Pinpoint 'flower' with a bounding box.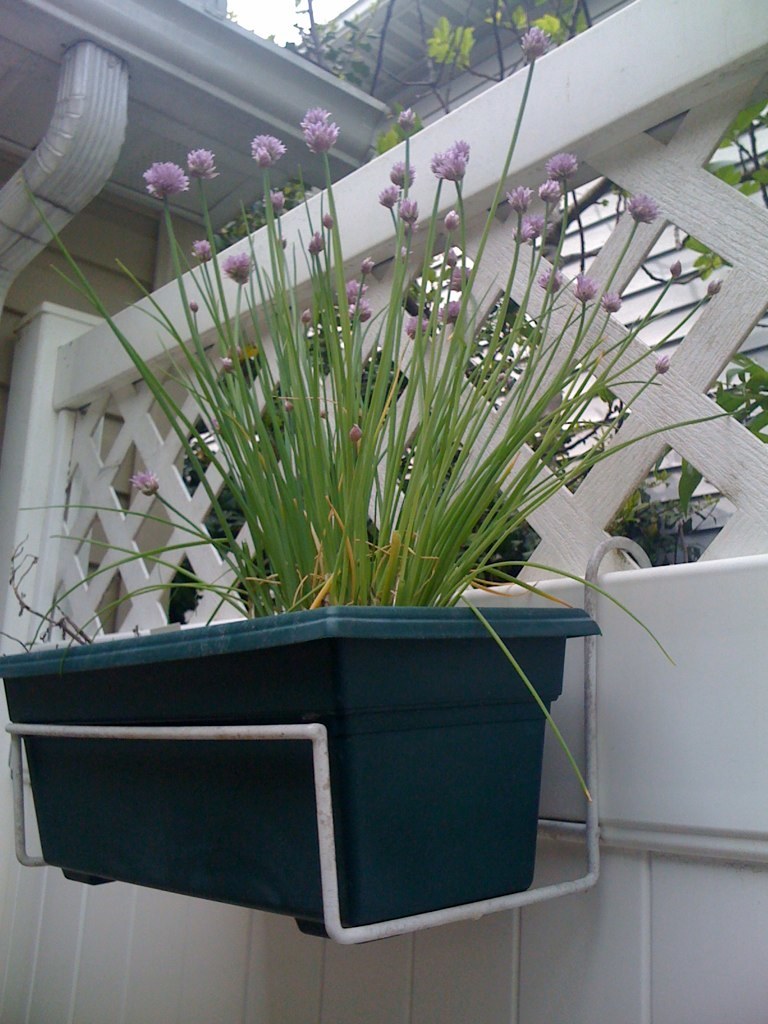
599/289/620/312.
